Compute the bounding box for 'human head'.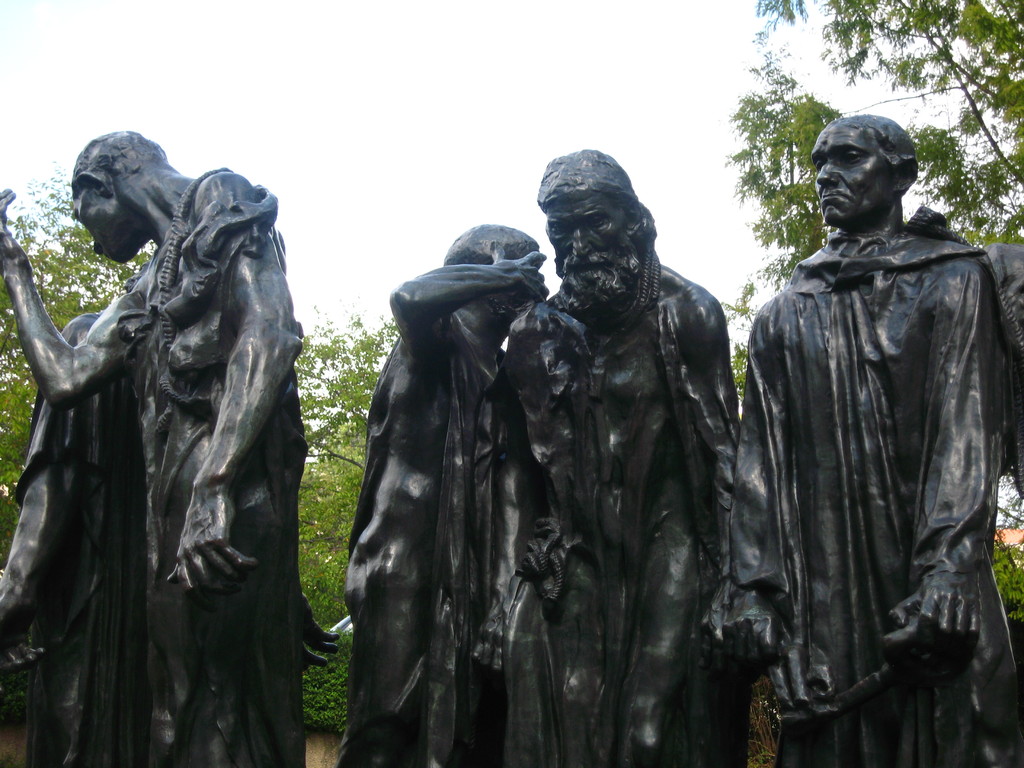
[444,221,540,336].
